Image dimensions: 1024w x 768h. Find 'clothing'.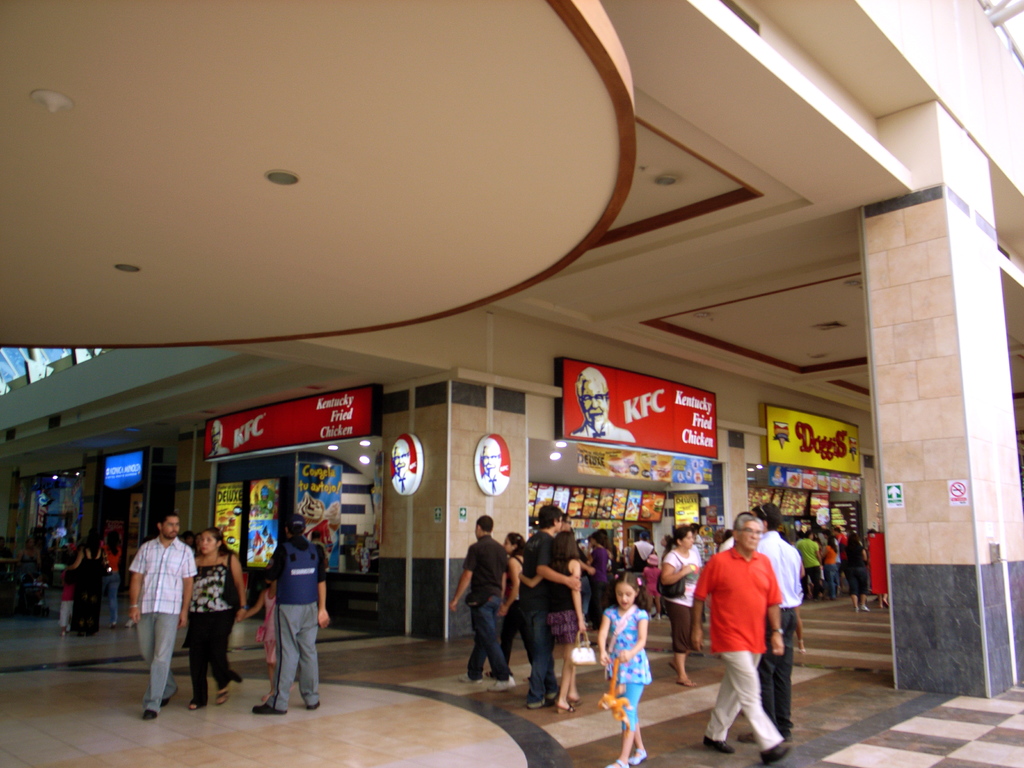
822/541/840/589.
